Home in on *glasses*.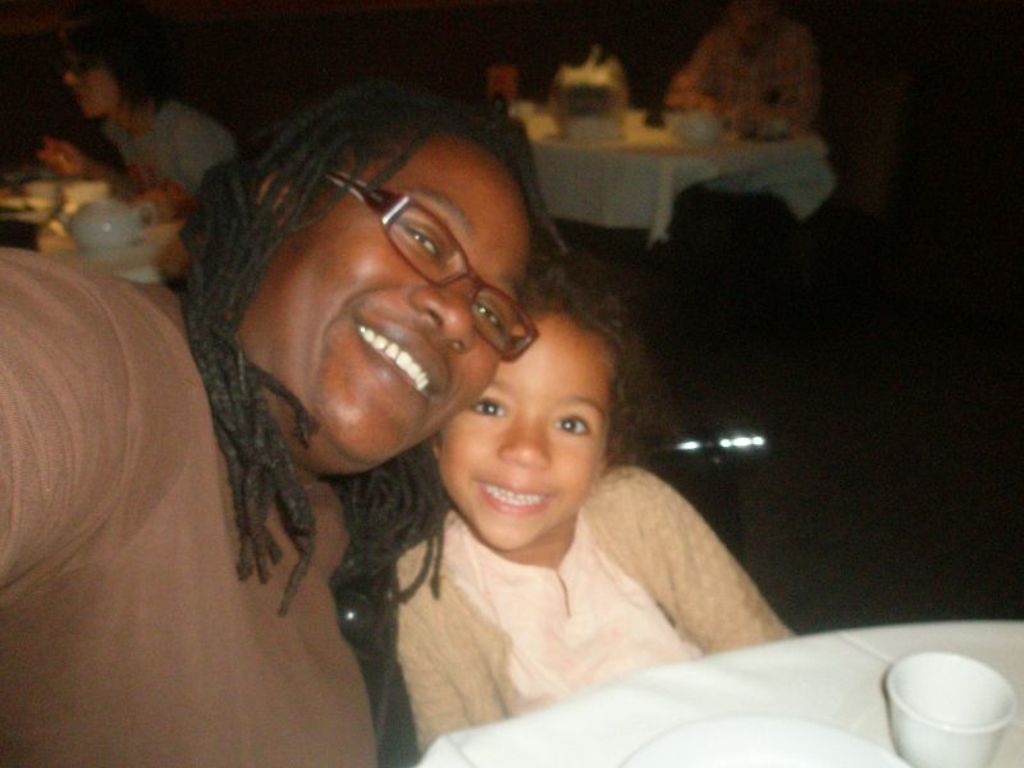
Homed in at bbox=[320, 163, 532, 371].
